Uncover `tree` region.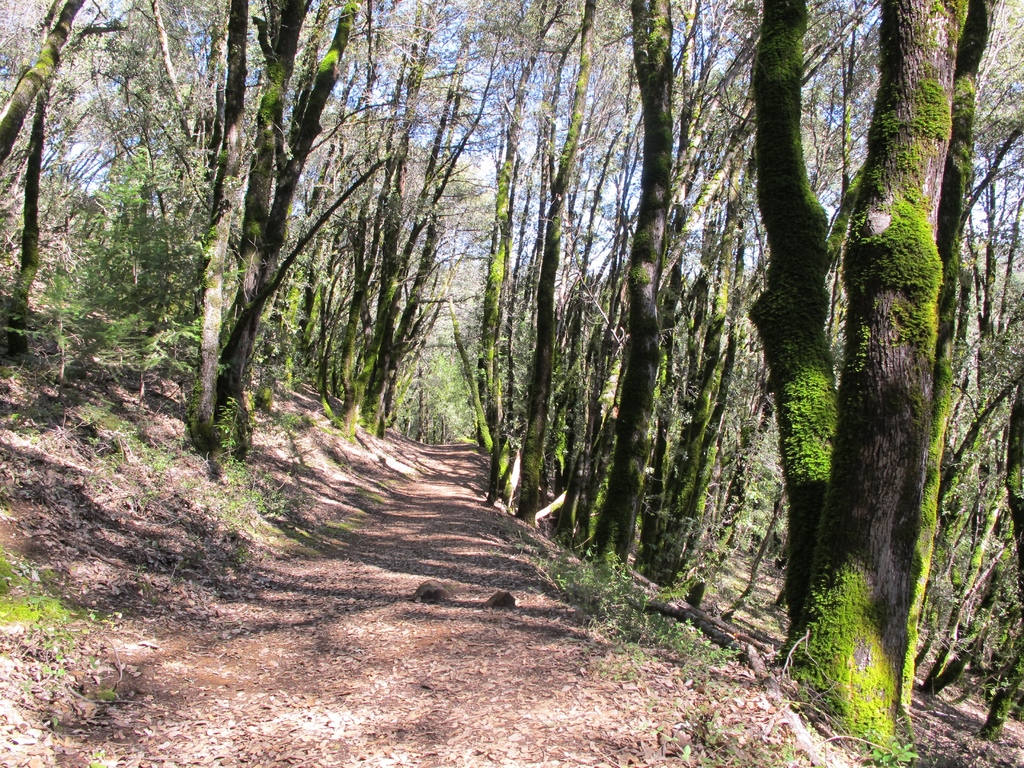
Uncovered: 666/204/803/605.
